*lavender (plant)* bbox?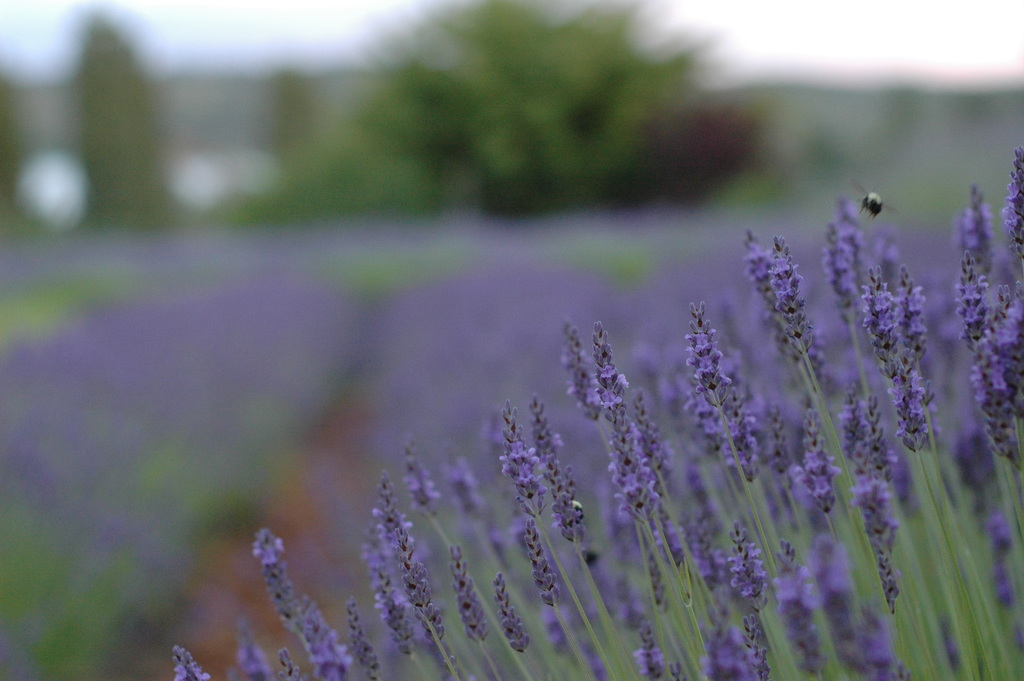
(x1=357, y1=536, x2=419, y2=671)
